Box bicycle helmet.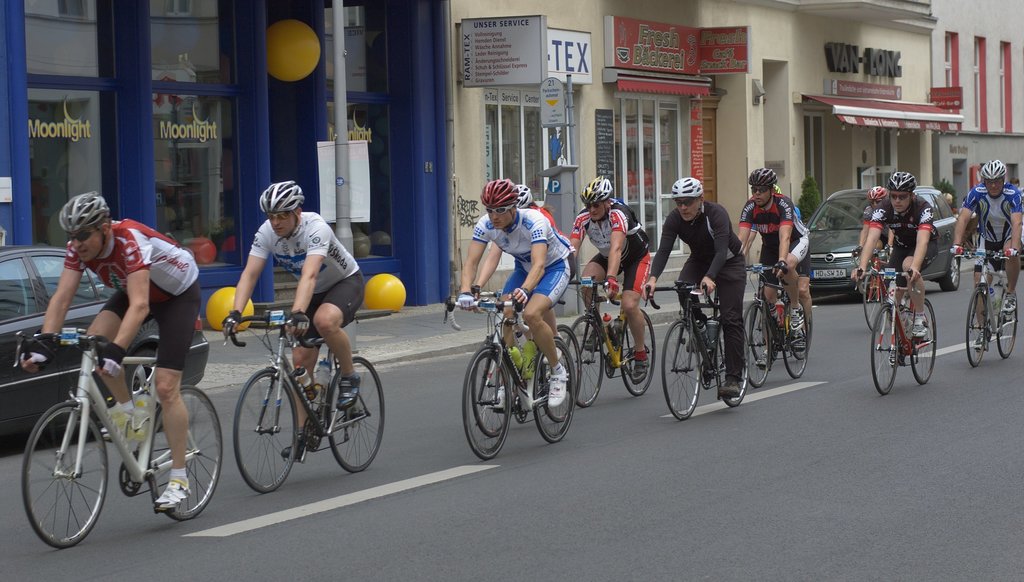
crop(666, 181, 703, 197).
